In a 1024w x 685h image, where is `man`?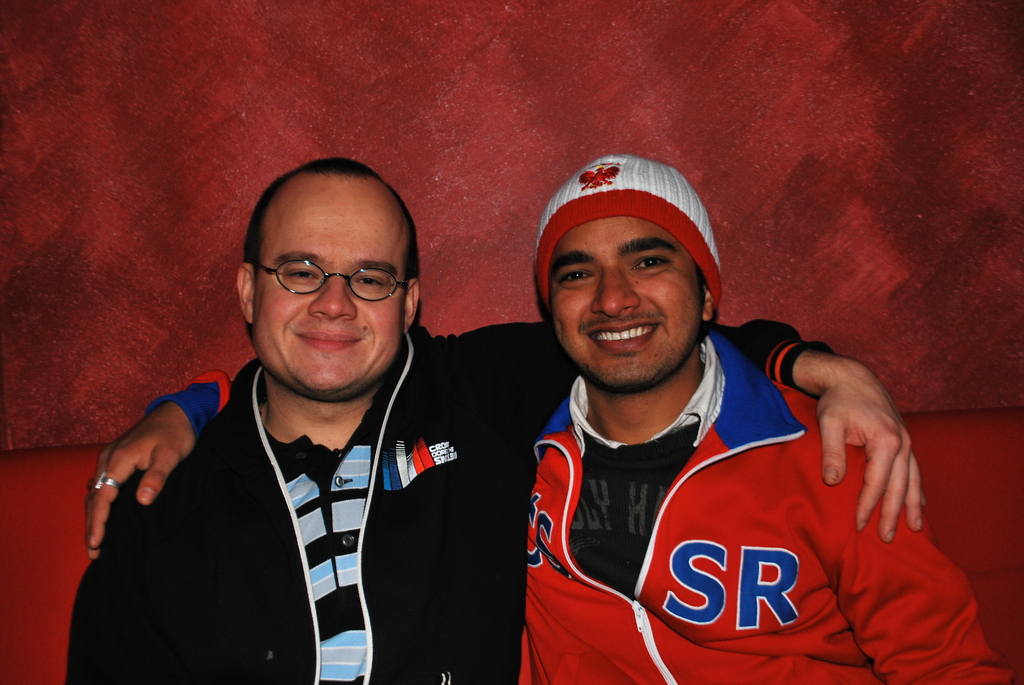
(left=65, top=153, right=924, bottom=684).
